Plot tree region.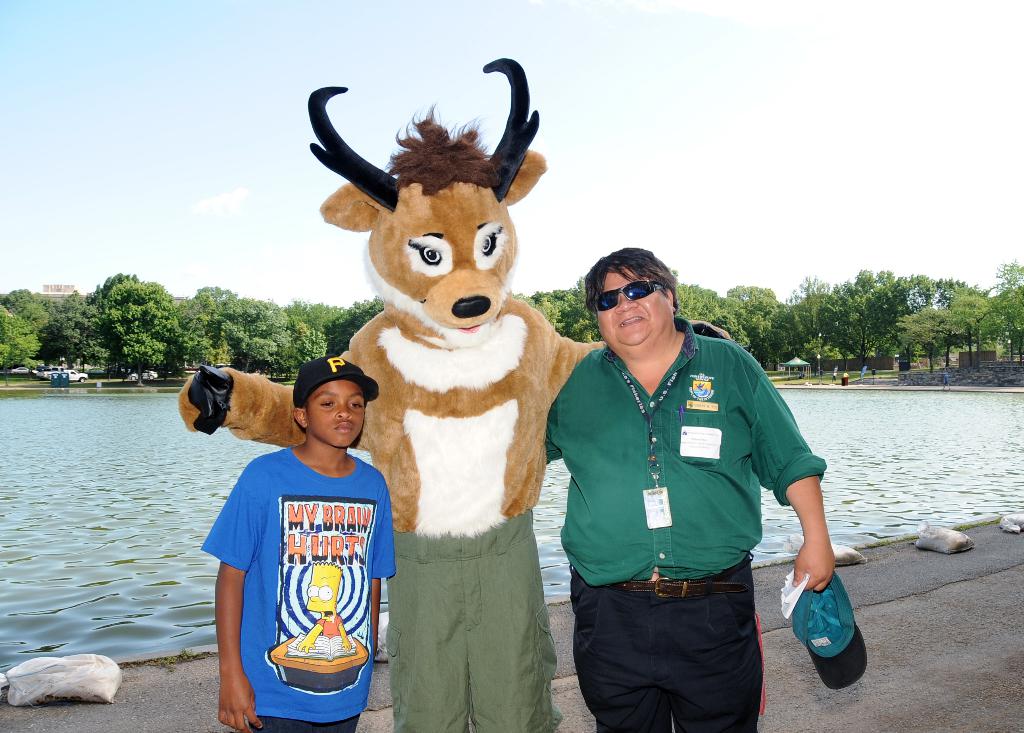
Plotted at x1=175 y1=274 x2=299 y2=374.
